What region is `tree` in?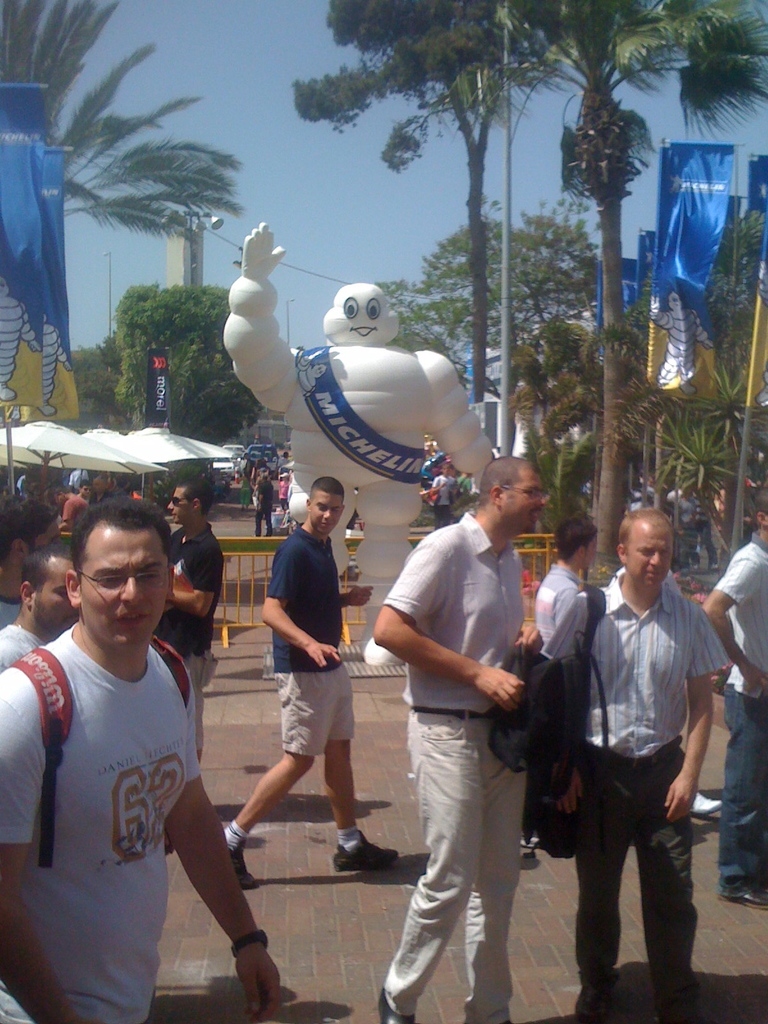
pyautogui.locateOnScreen(0, 0, 254, 242).
